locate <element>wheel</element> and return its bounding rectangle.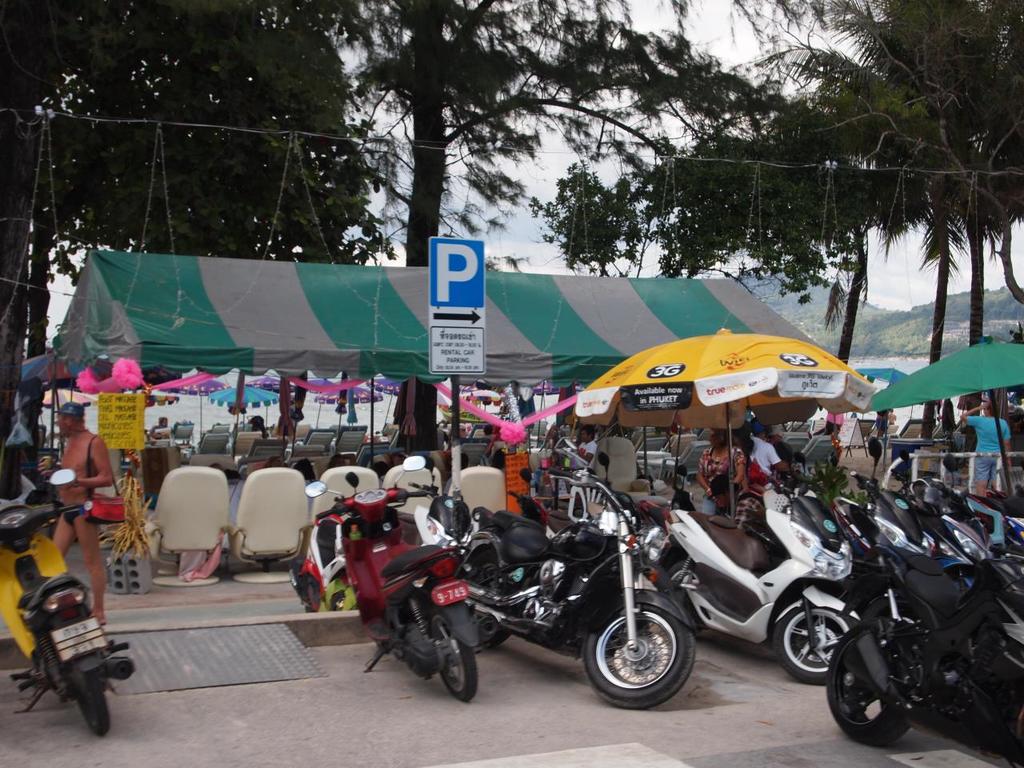
crop(830, 622, 918, 742).
